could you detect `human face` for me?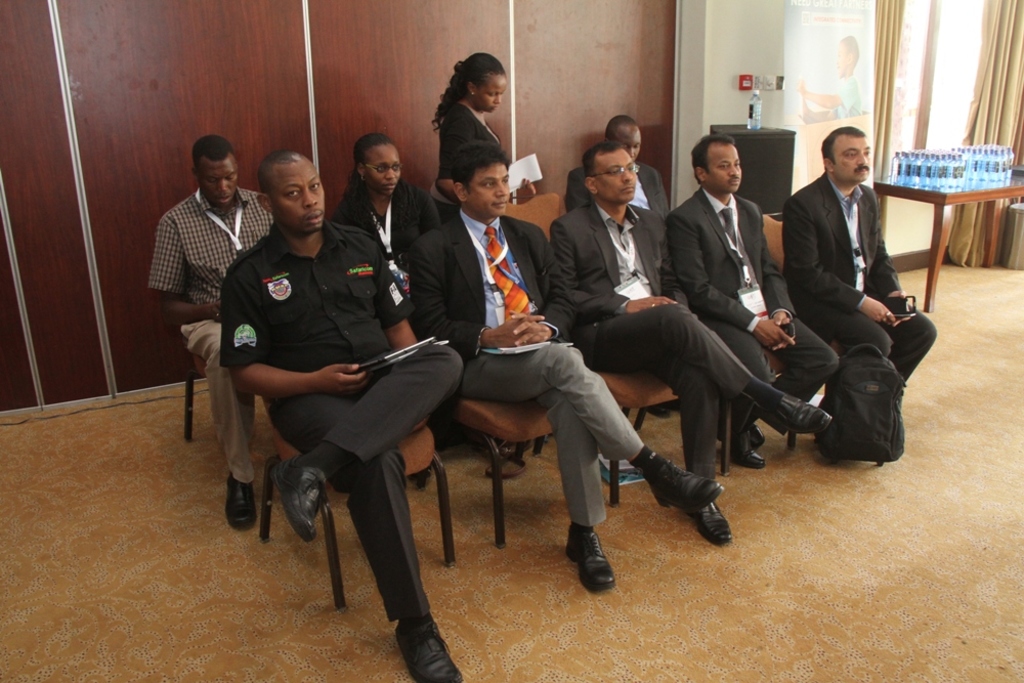
Detection result: <bbox>365, 147, 401, 198</bbox>.
